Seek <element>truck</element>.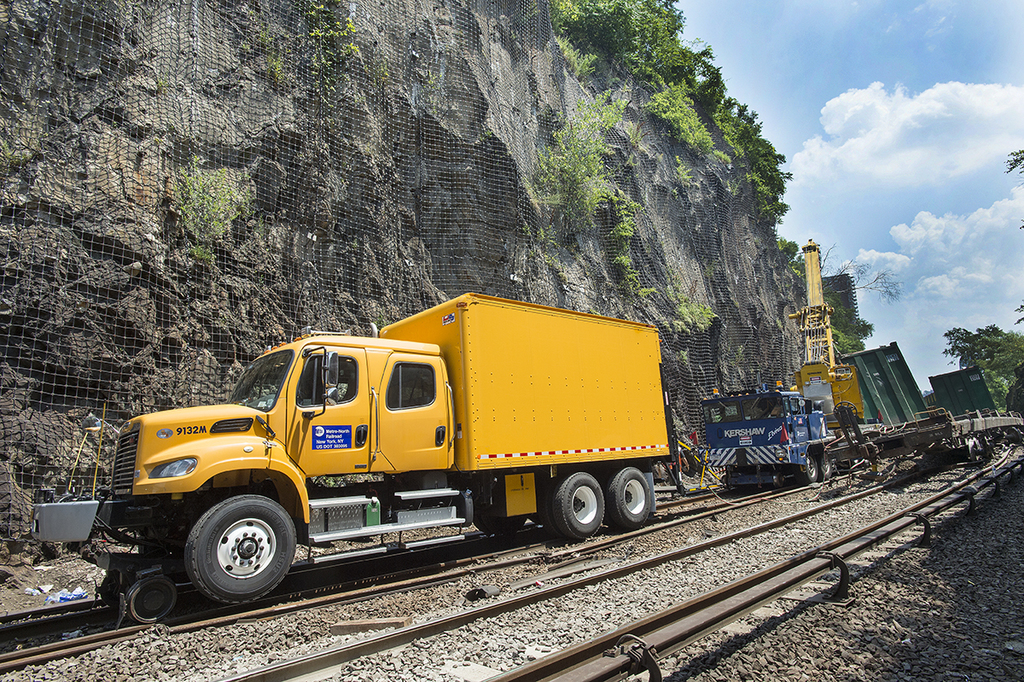
<box>125,297,677,586</box>.
